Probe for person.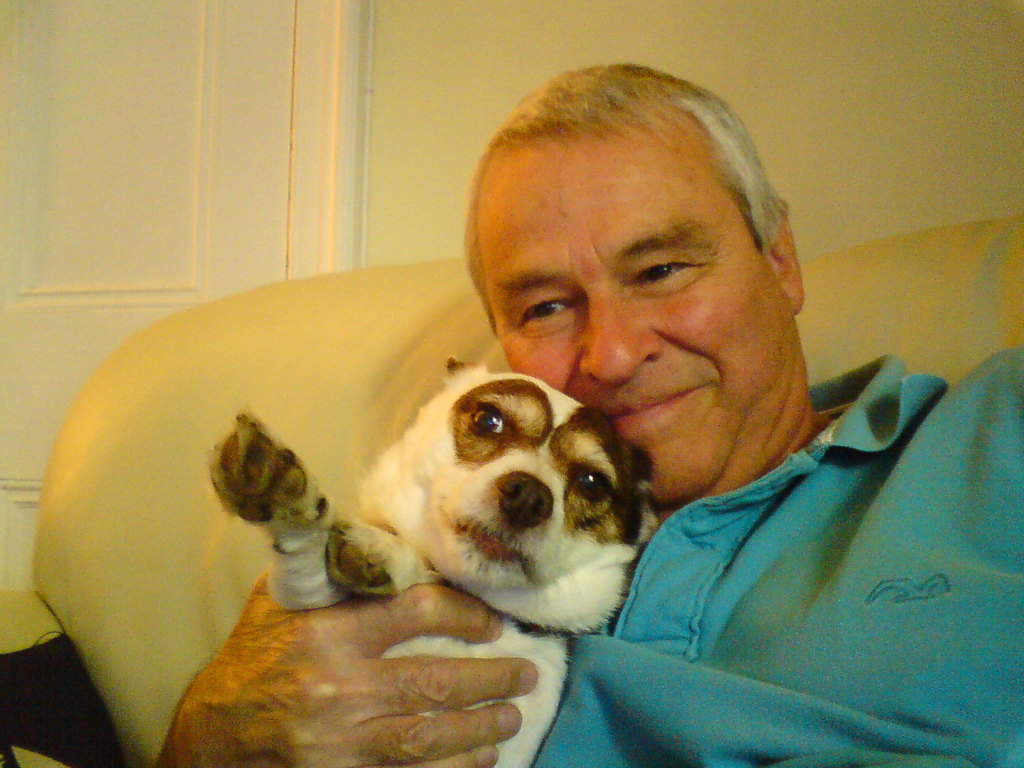
Probe result: [x1=161, y1=65, x2=1023, y2=767].
